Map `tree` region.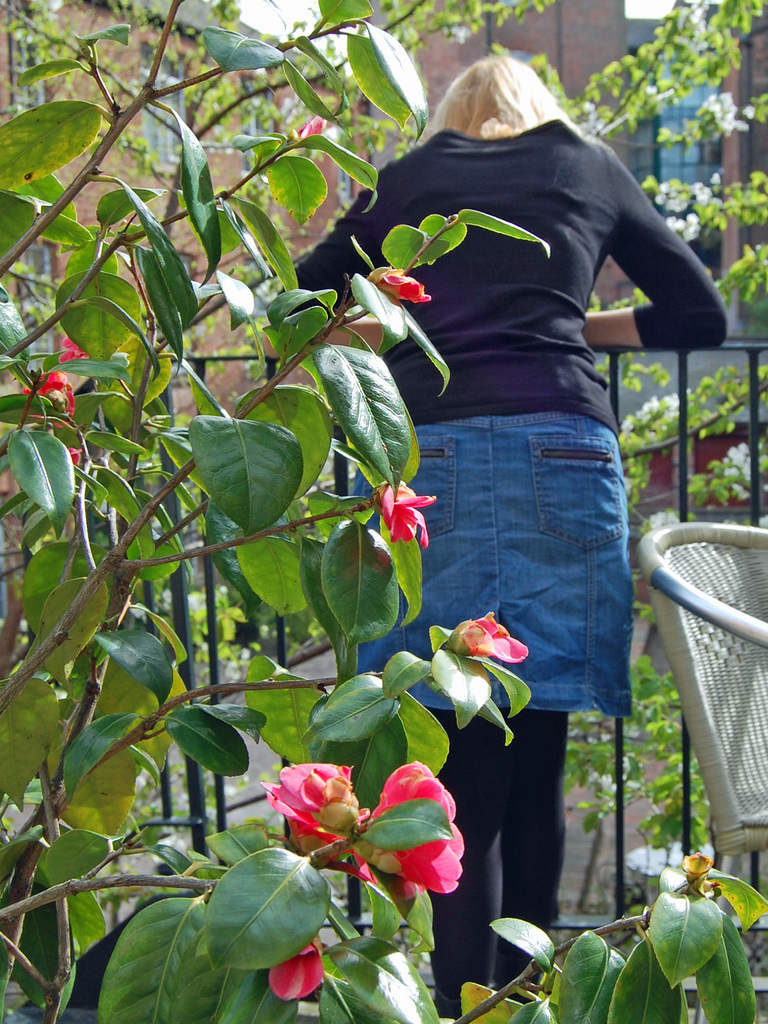
Mapped to (0, 0, 767, 1023).
